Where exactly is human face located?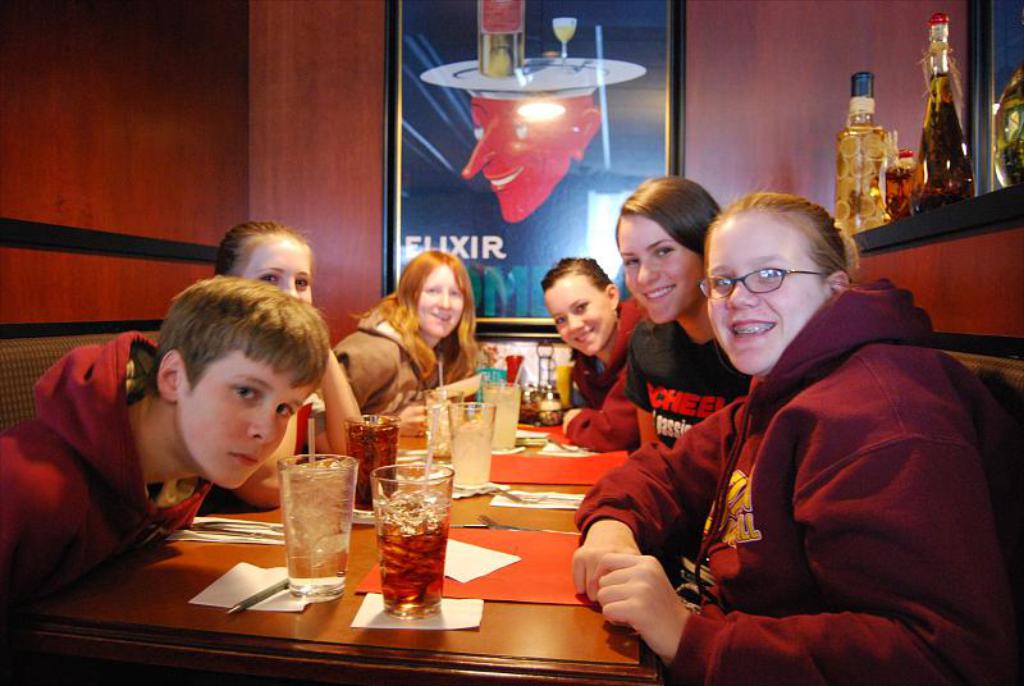
Its bounding box is <box>544,283,613,355</box>.
